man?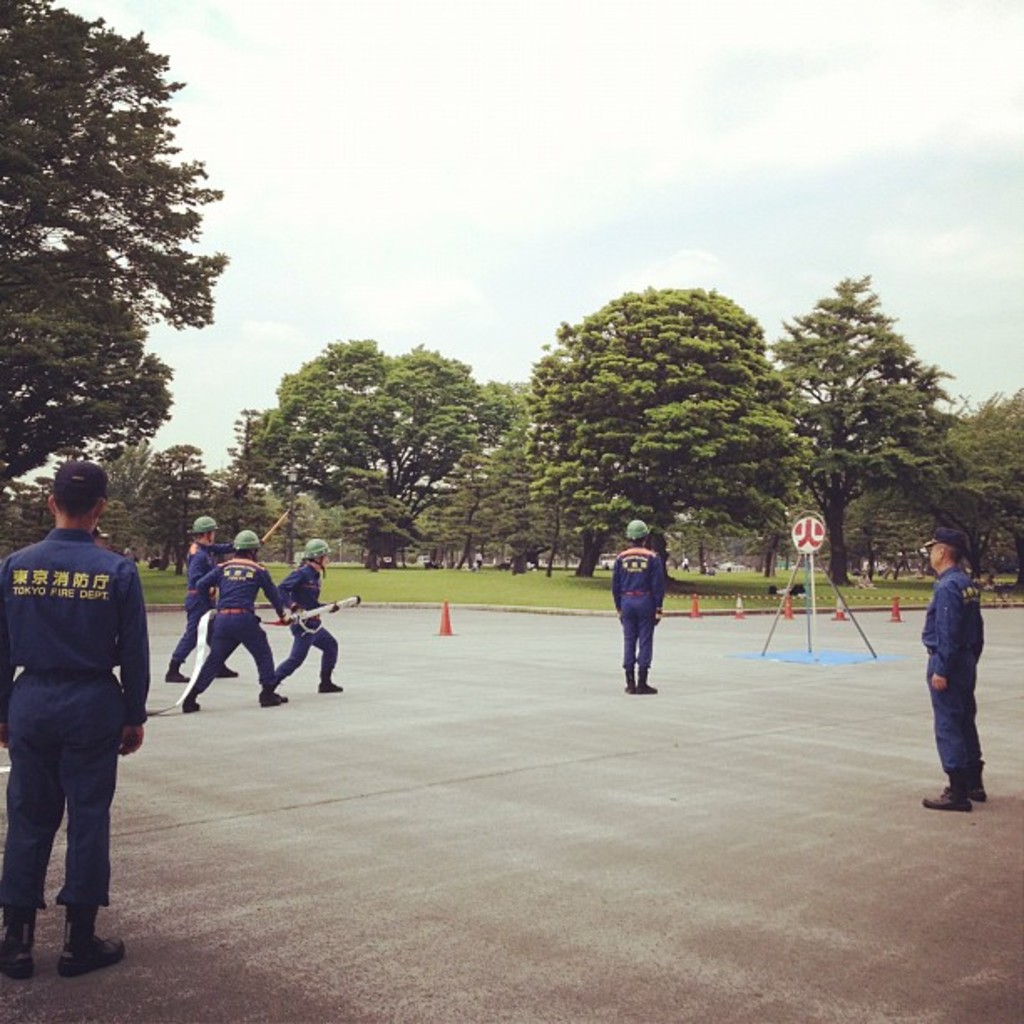
(609, 517, 661, 701)
